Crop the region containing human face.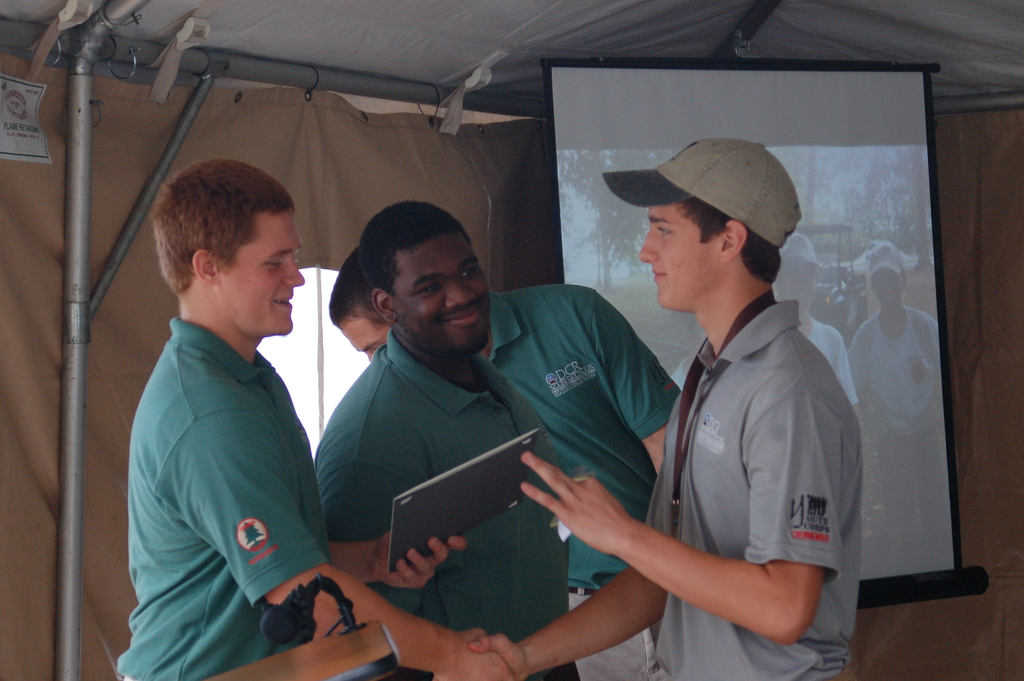
Crop region: box=[395, 231, 490, 354].
